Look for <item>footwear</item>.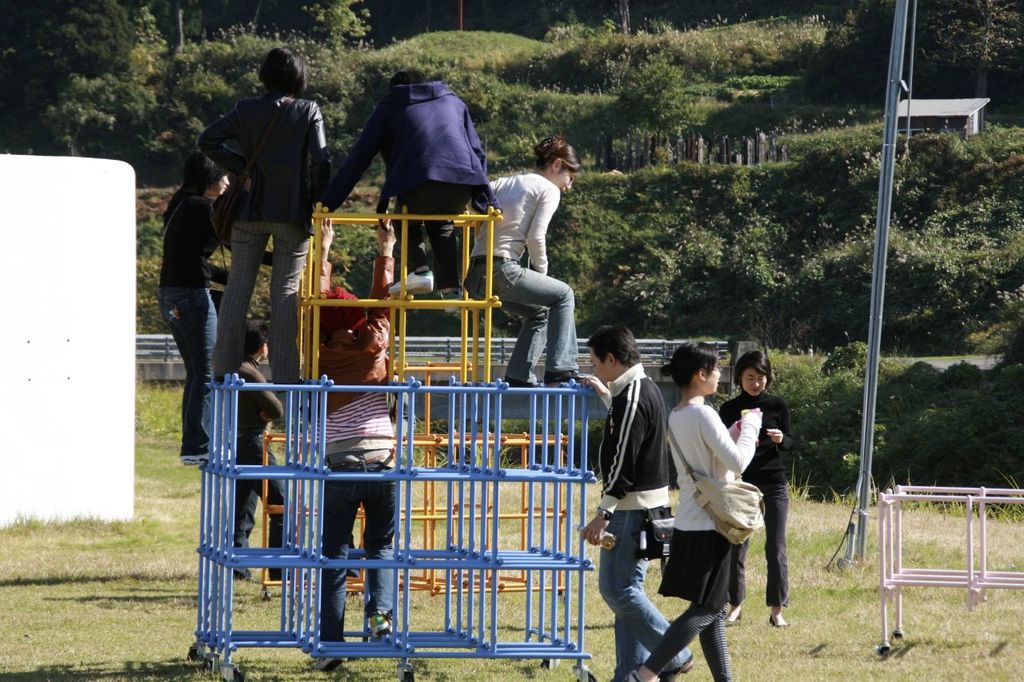
Found: crop(314, 658, 342, 670).
